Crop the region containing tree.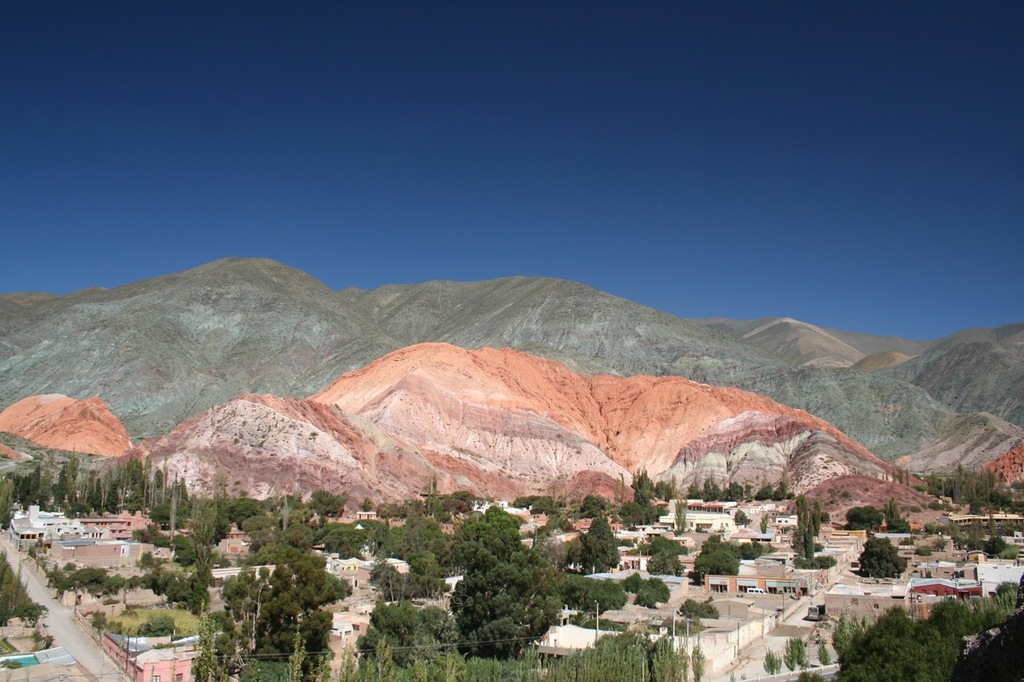
Crop region: <region>513, 493, 575, 516</region>.
